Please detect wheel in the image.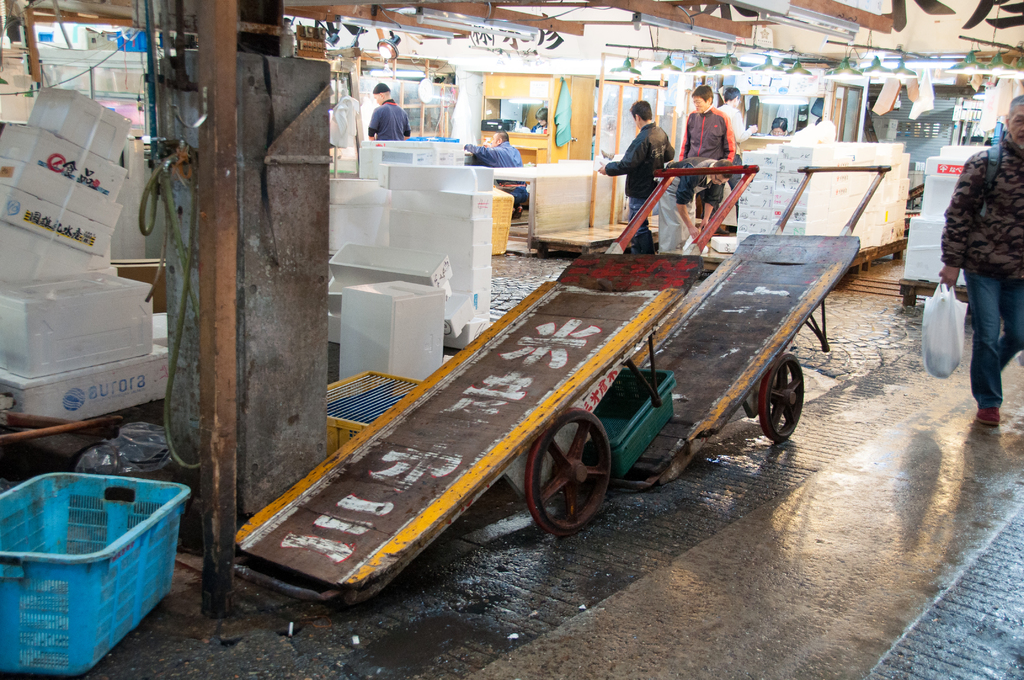
(527,408,620,533).
